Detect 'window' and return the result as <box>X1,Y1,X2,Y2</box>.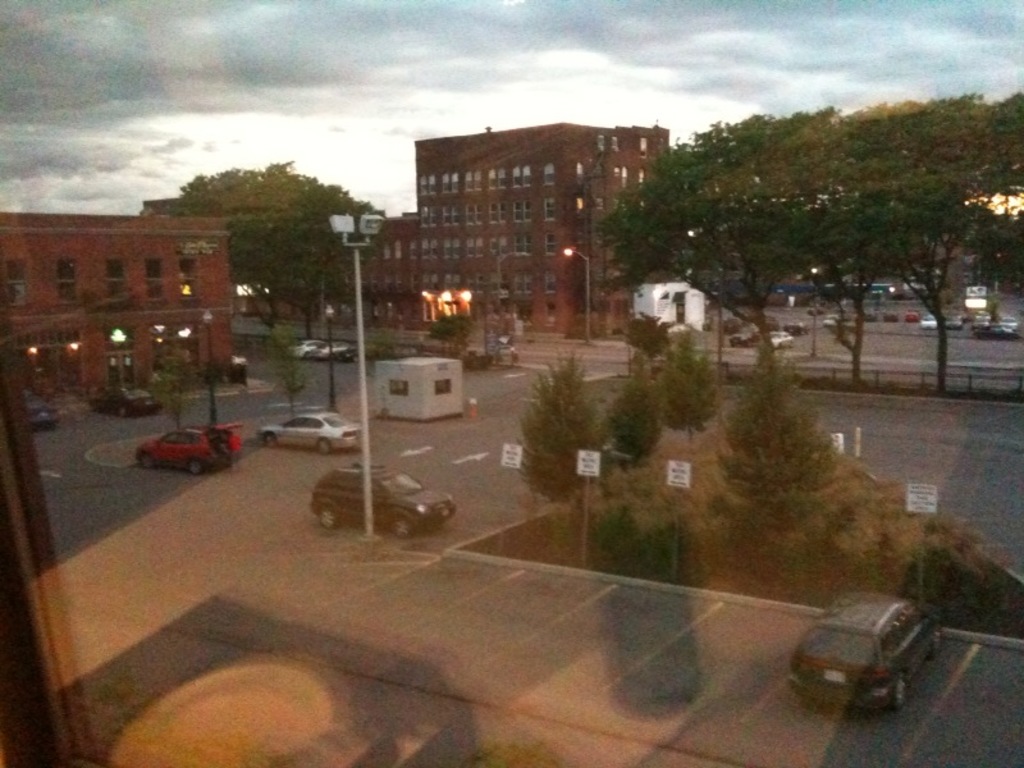
<box>471,273,497,294</box>.
